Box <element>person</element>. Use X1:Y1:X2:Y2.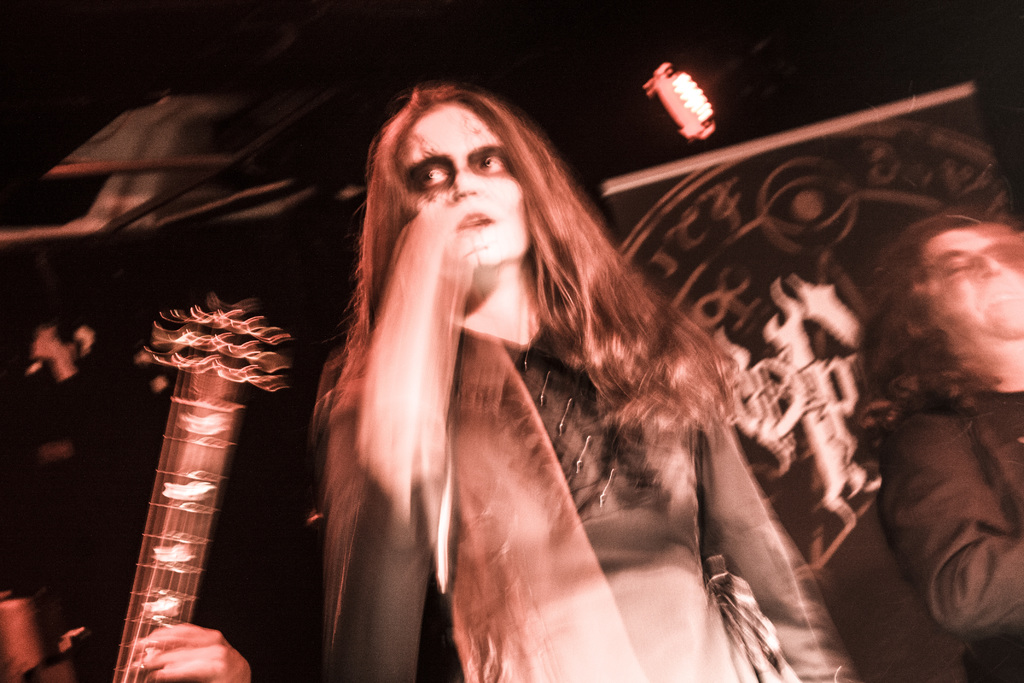
259:75:791:672.
